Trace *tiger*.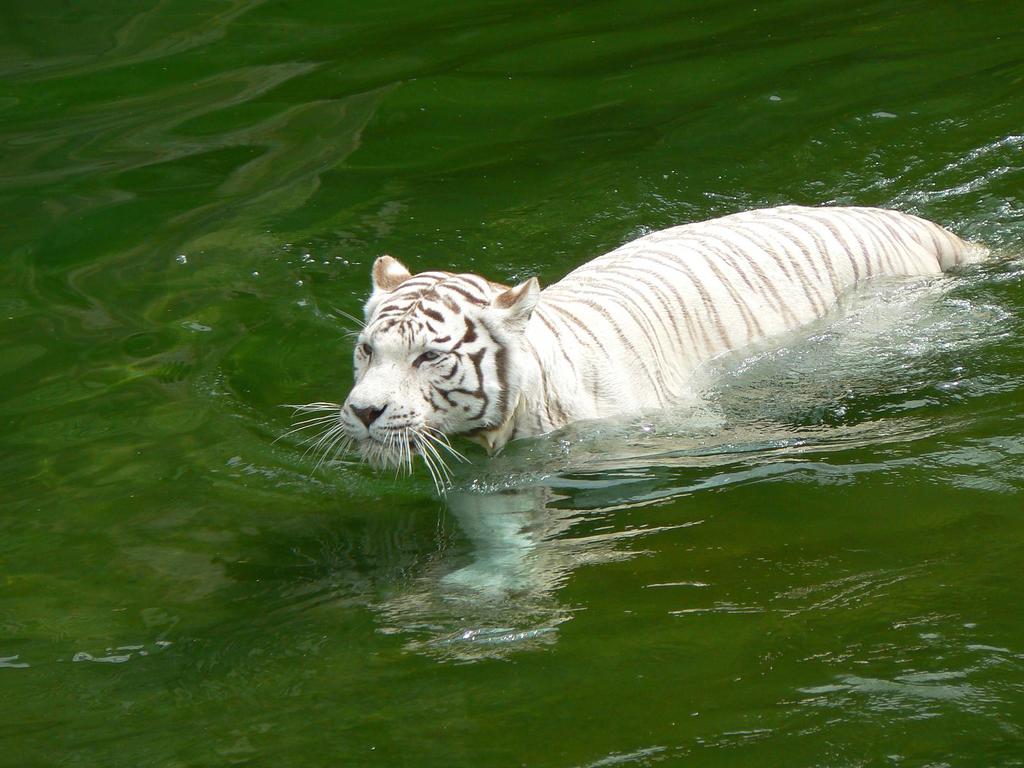
Traced to bbox(271, 200, 991, 502).
